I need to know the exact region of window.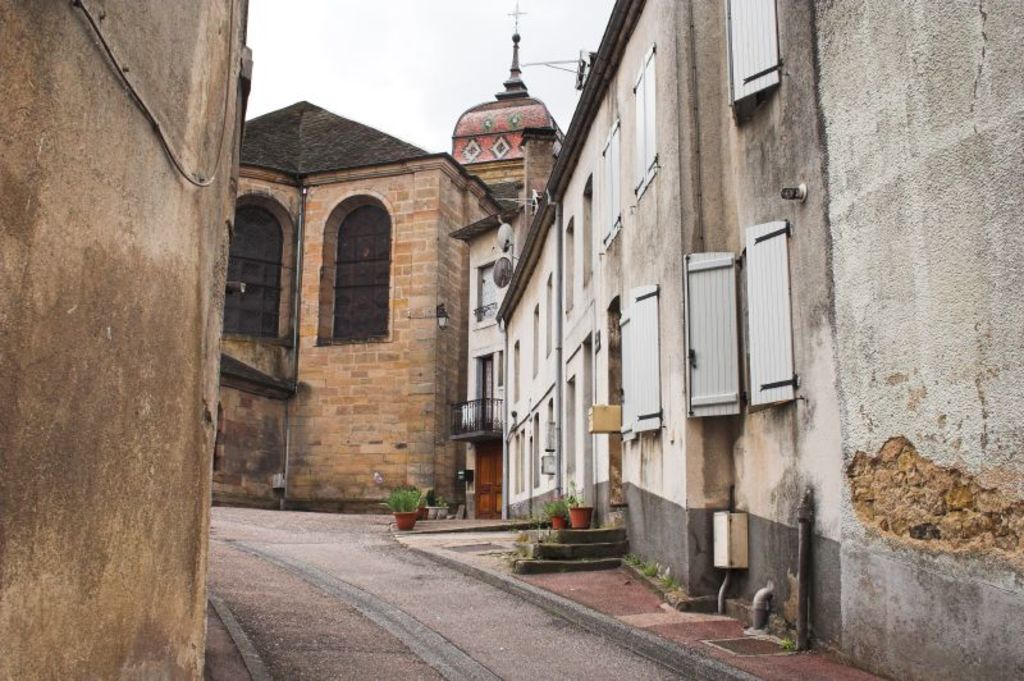
Region: detection(599, 118, 627, 251).
